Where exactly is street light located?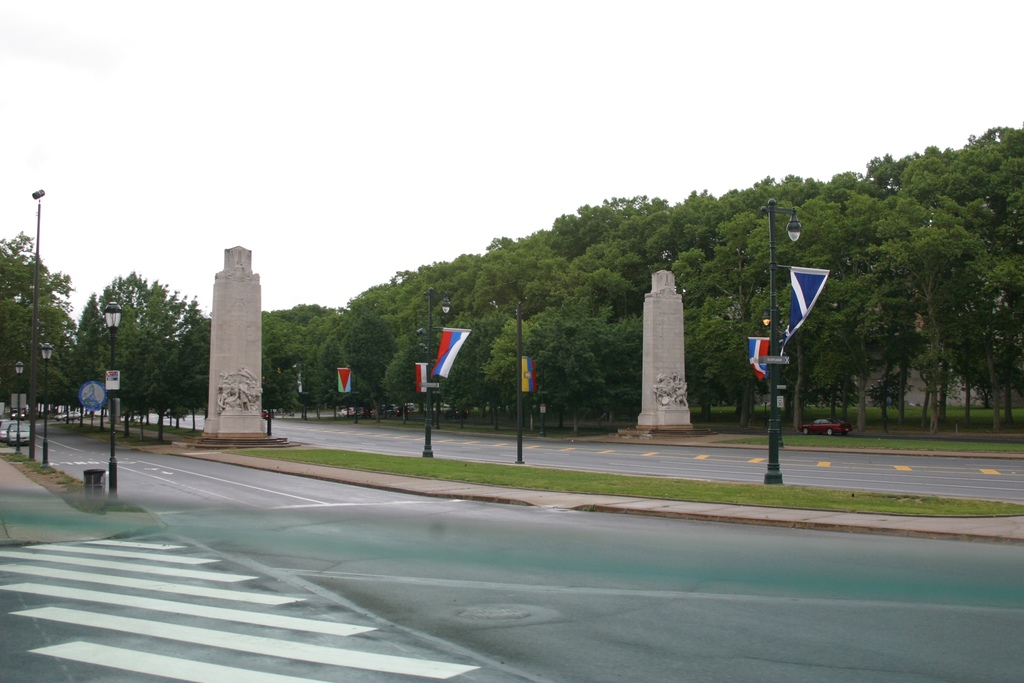
Its bounding box is [x1=37, y1=338, x2=54, y2=472].
